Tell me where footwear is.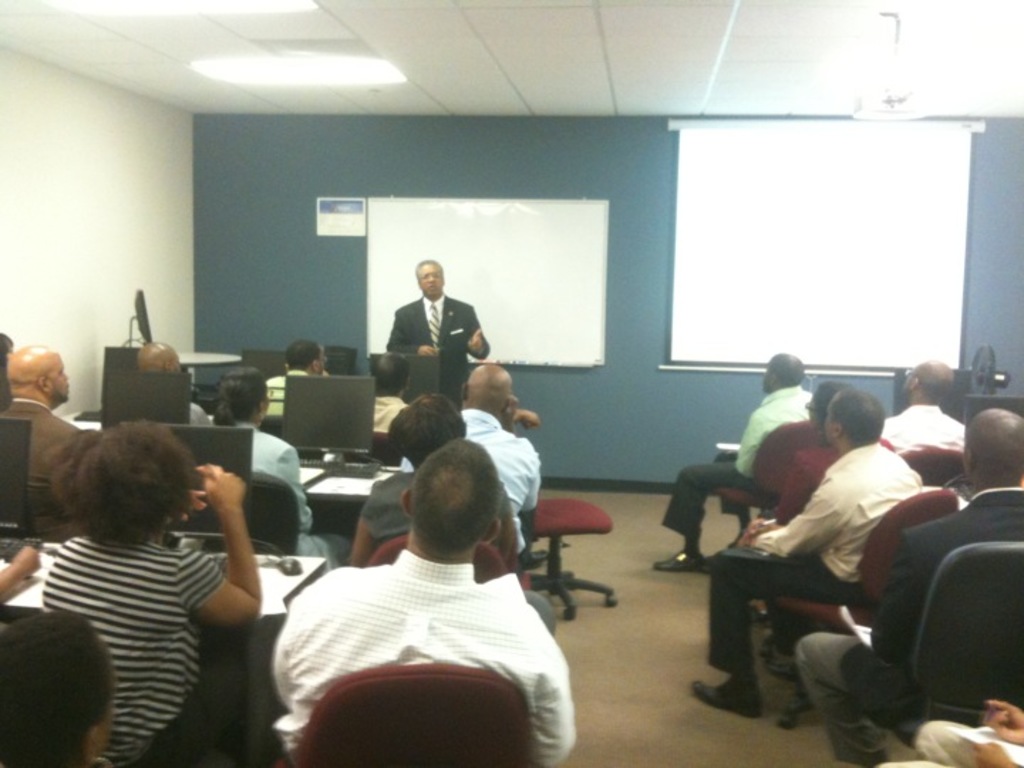
footwear is at 698, 546, 721, 570.
